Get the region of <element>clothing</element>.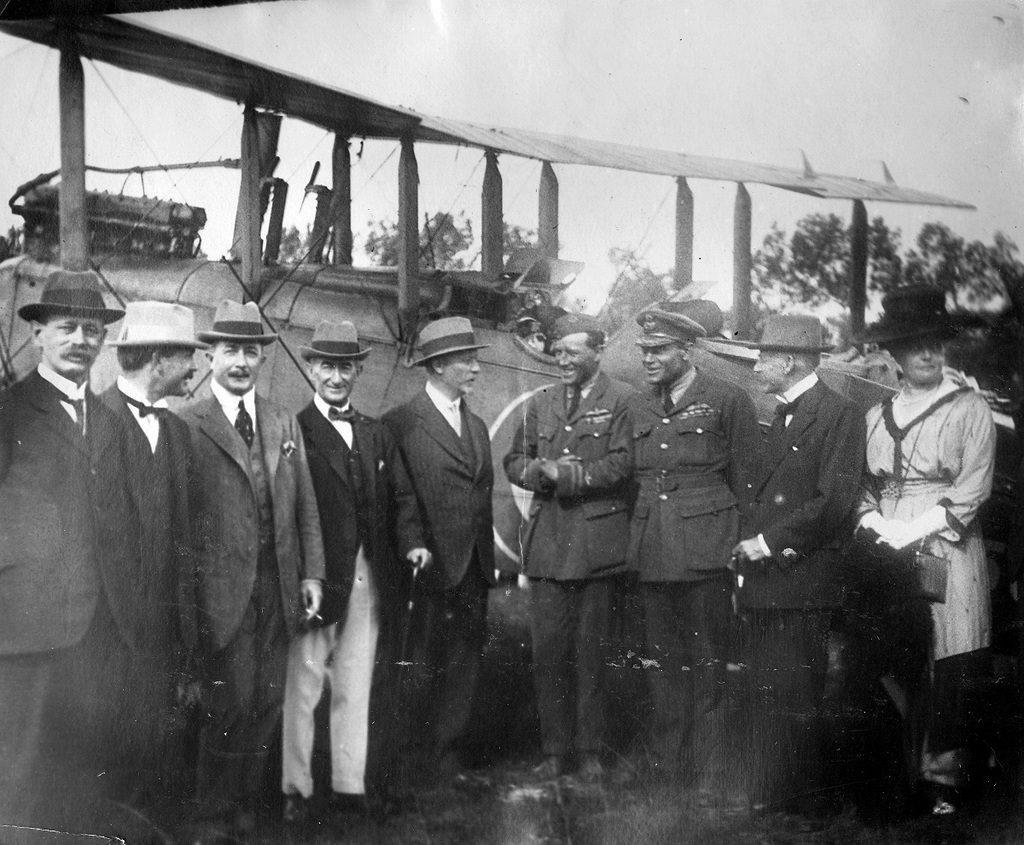
locate(377, 380, 497, 780).
